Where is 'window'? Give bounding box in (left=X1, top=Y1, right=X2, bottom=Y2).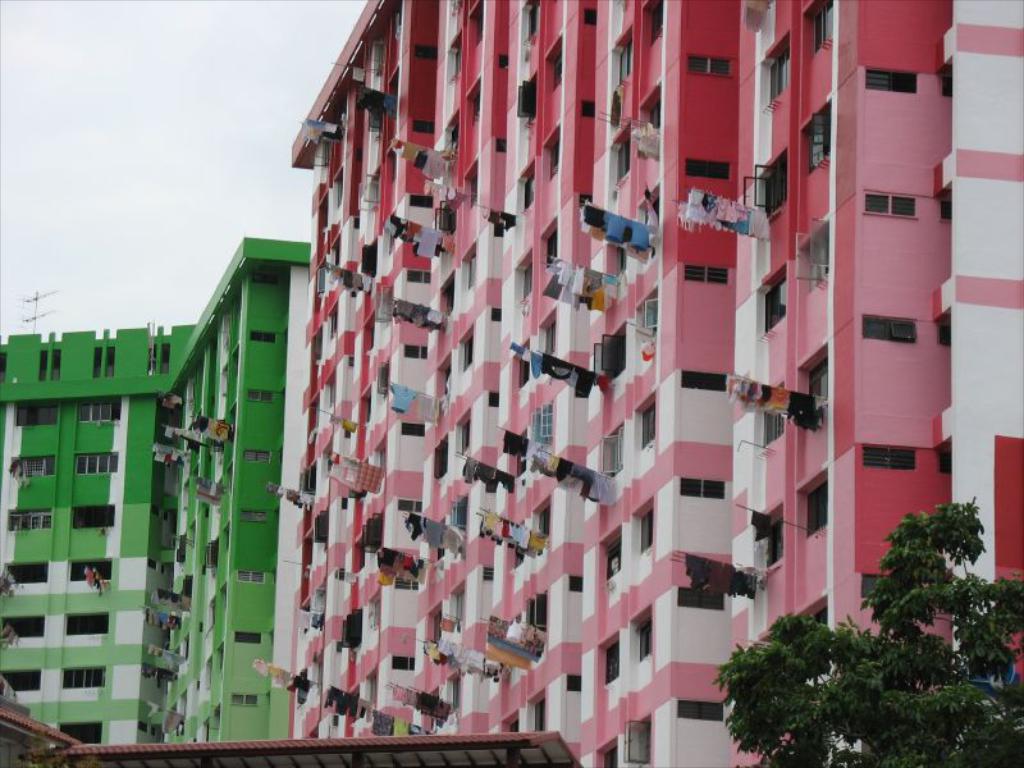
(left=758, top=401, right=785, bottom=439).
